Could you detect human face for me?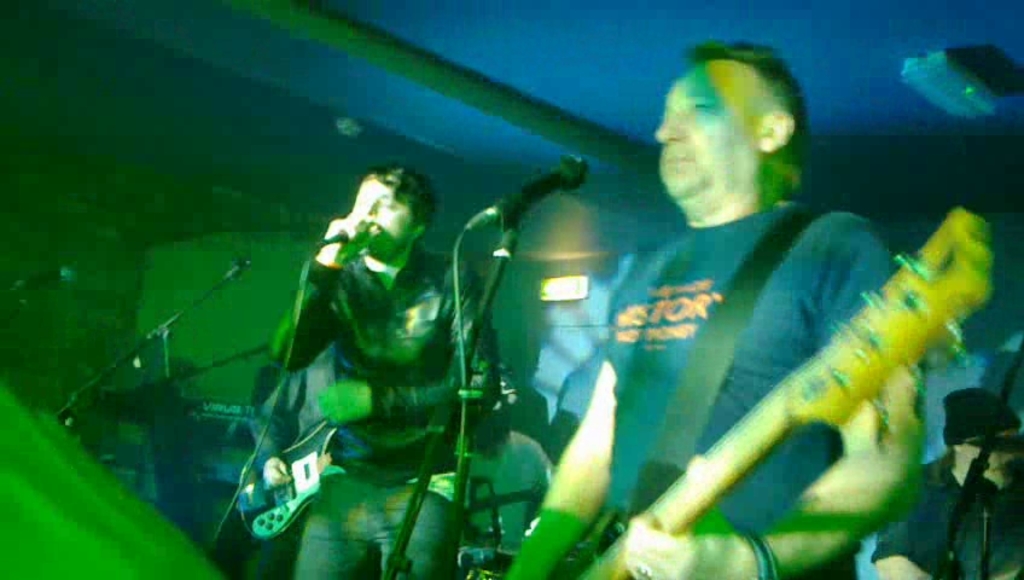
Detection result: 654:64:766:197.
